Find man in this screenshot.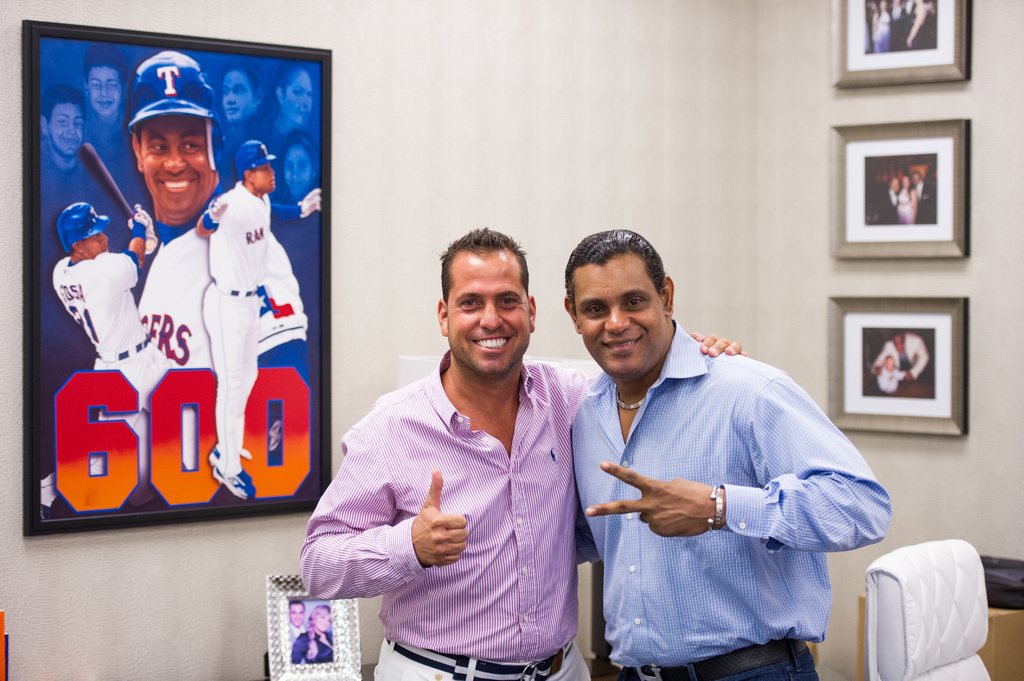
The bounding box for man is (x1=888, y1=0, x2=913, y2=51).
